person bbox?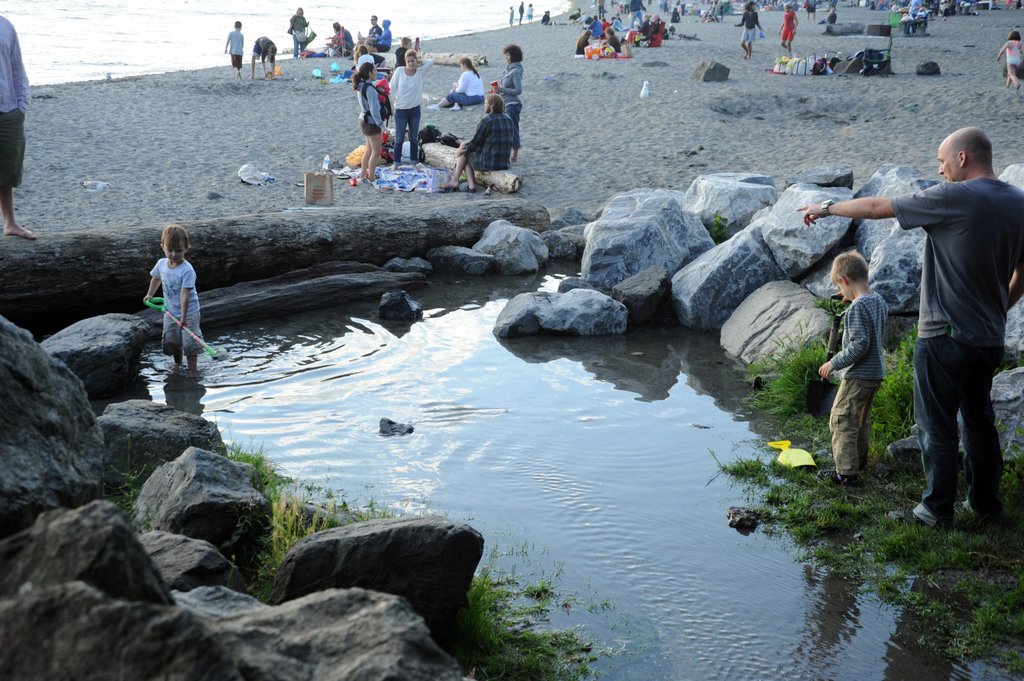
(598,15,611,40)
